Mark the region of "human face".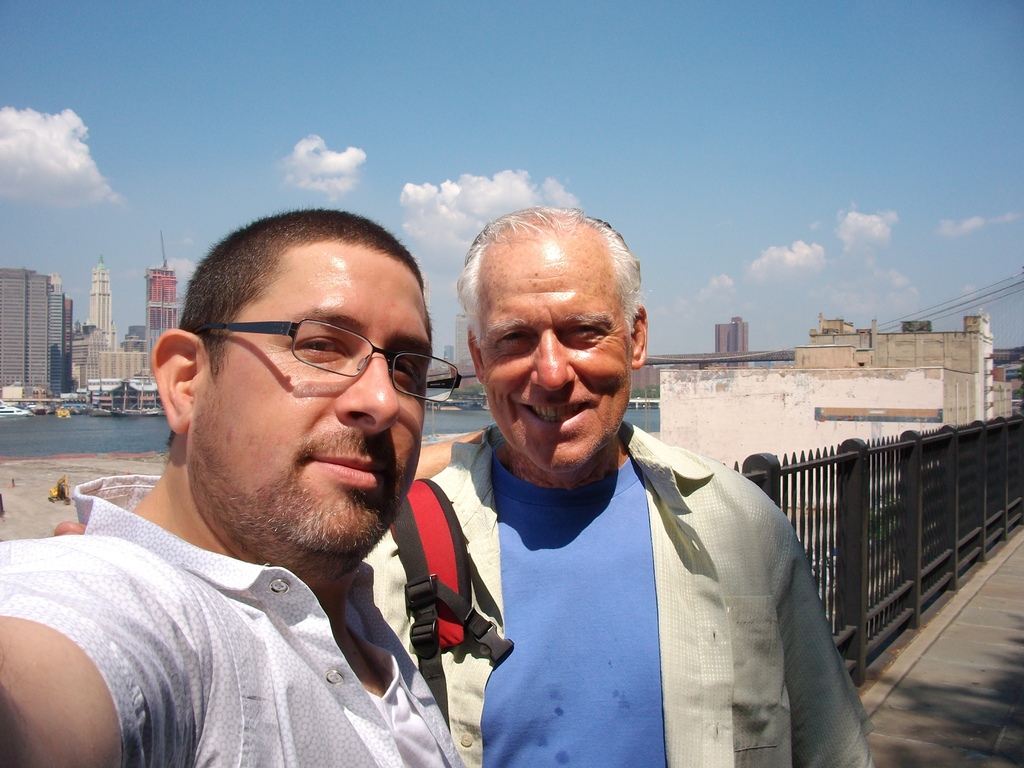
Region: [x1=193, y1=240, x2=438, y2=570].
